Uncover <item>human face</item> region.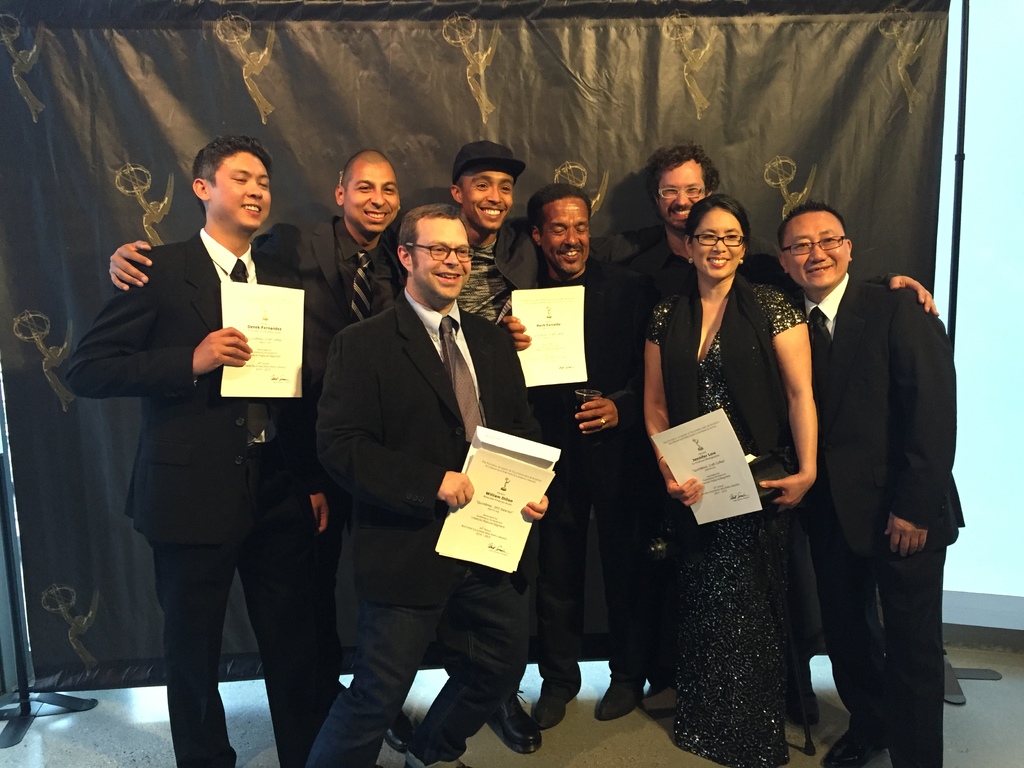
Uncovered: {"left": 407, "top": 216, "right": 472, "bottom": 303}.
